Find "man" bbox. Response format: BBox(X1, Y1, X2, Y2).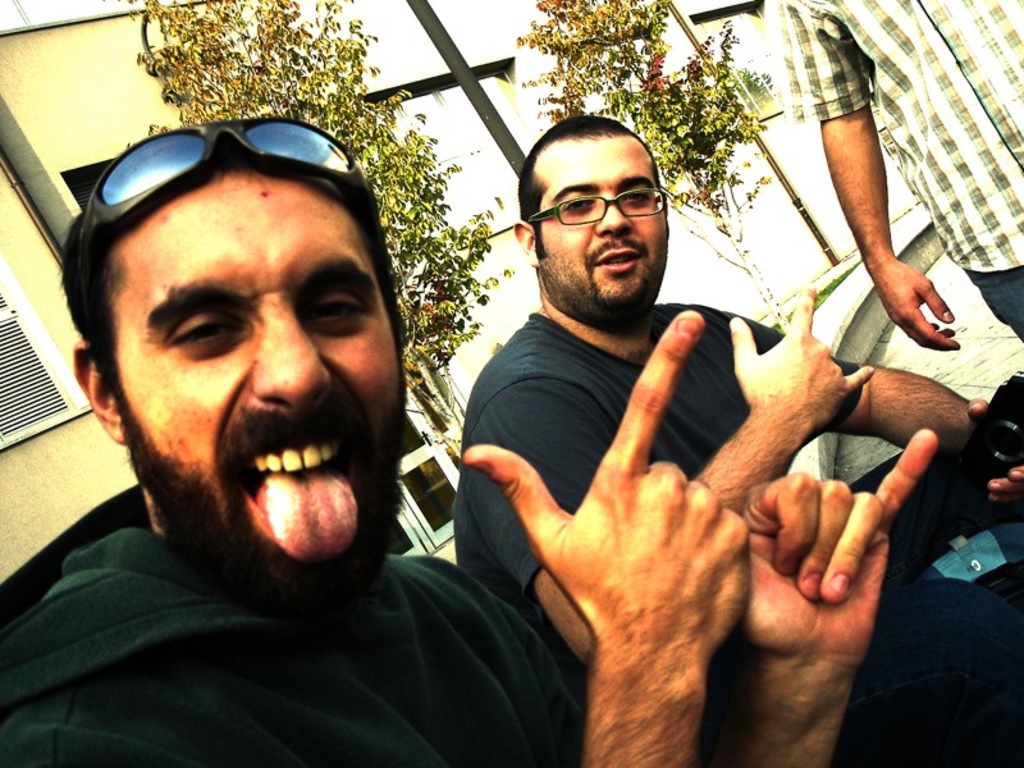
BBox(411, 105, 1023, 767).
